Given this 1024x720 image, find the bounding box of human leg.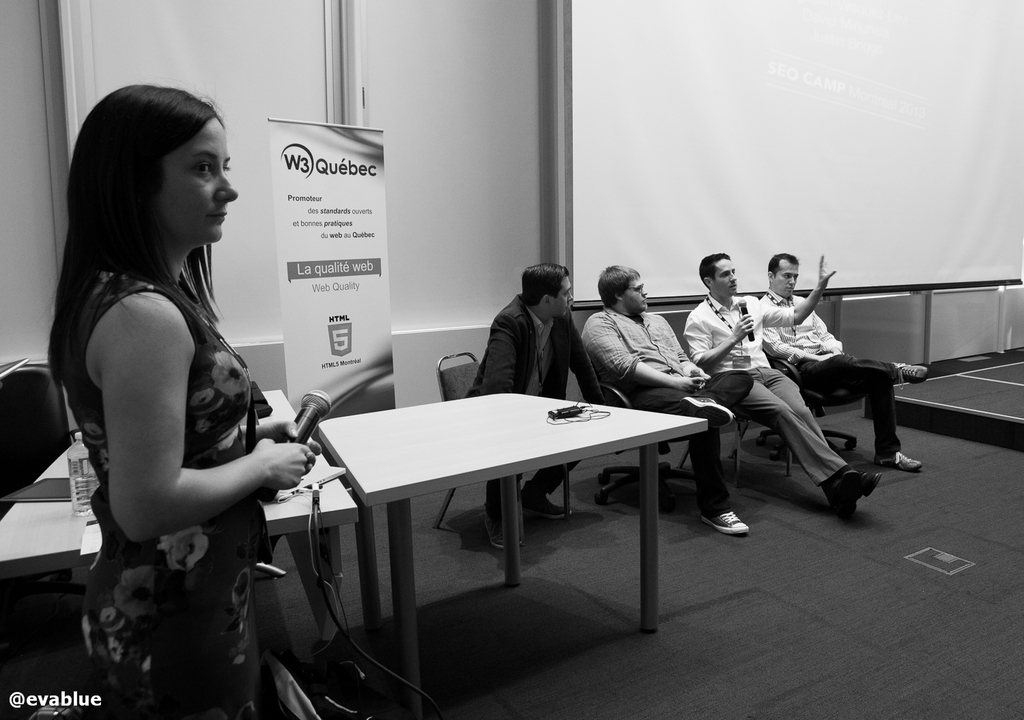
(x1=872, y1=384, x2=921, y2=469).
